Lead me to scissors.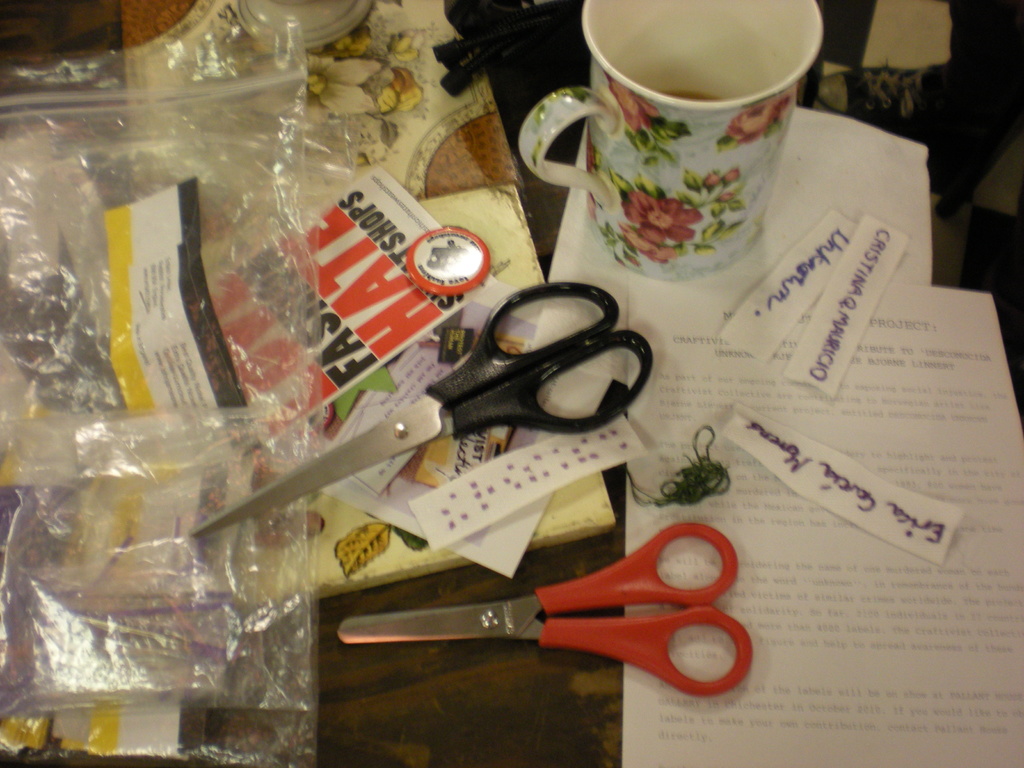
Lead to (336,515,765,696).
